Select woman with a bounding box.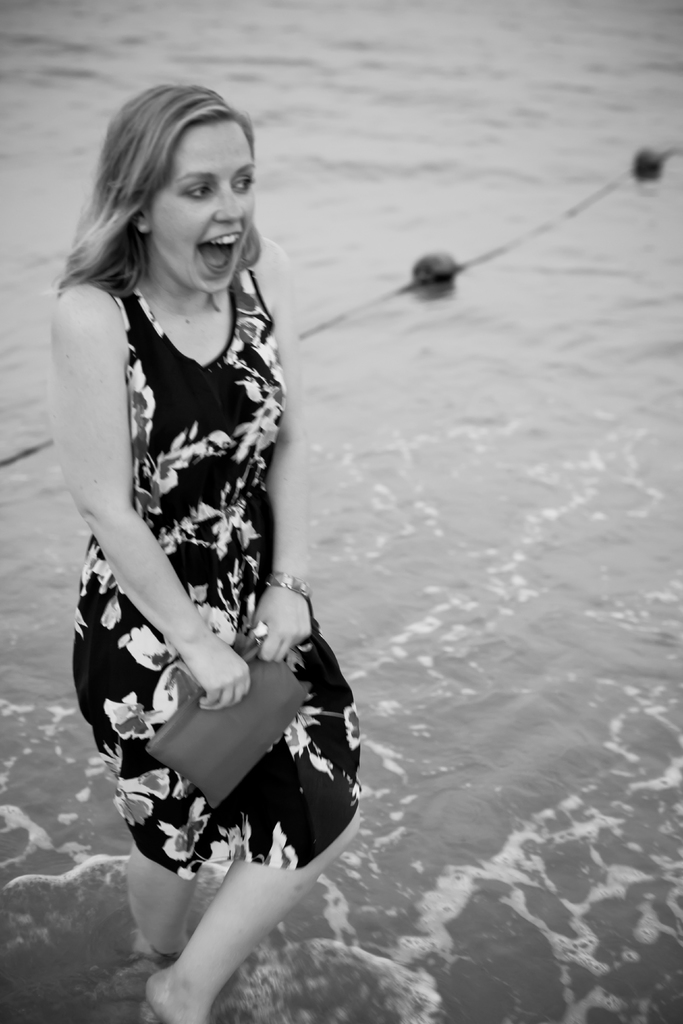
[32, 68, 374, 1023].
